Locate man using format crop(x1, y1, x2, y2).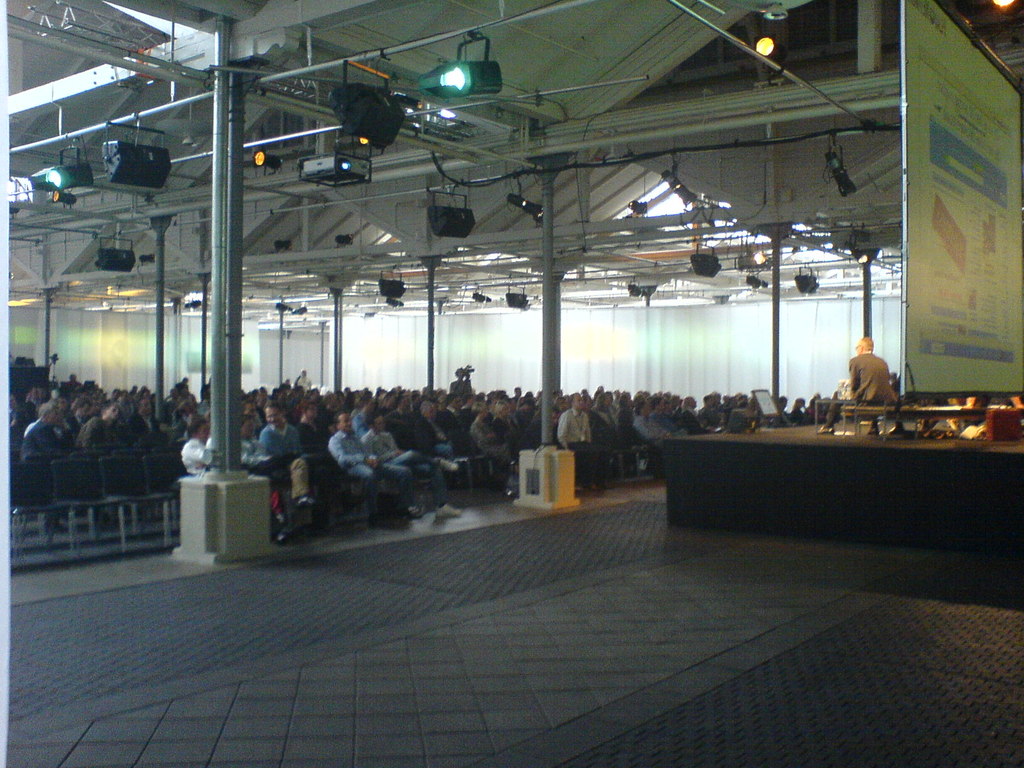
crop(180, 414, 293, 545).
